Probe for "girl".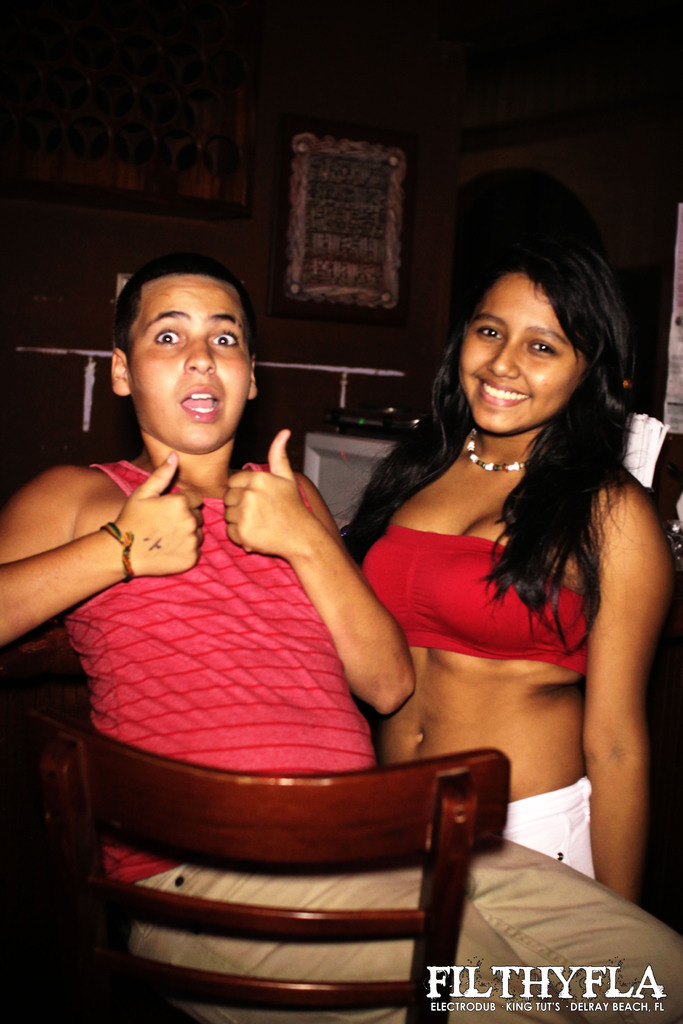
Probe result: (x1=331, y1=239, x2=674, y2=904).
